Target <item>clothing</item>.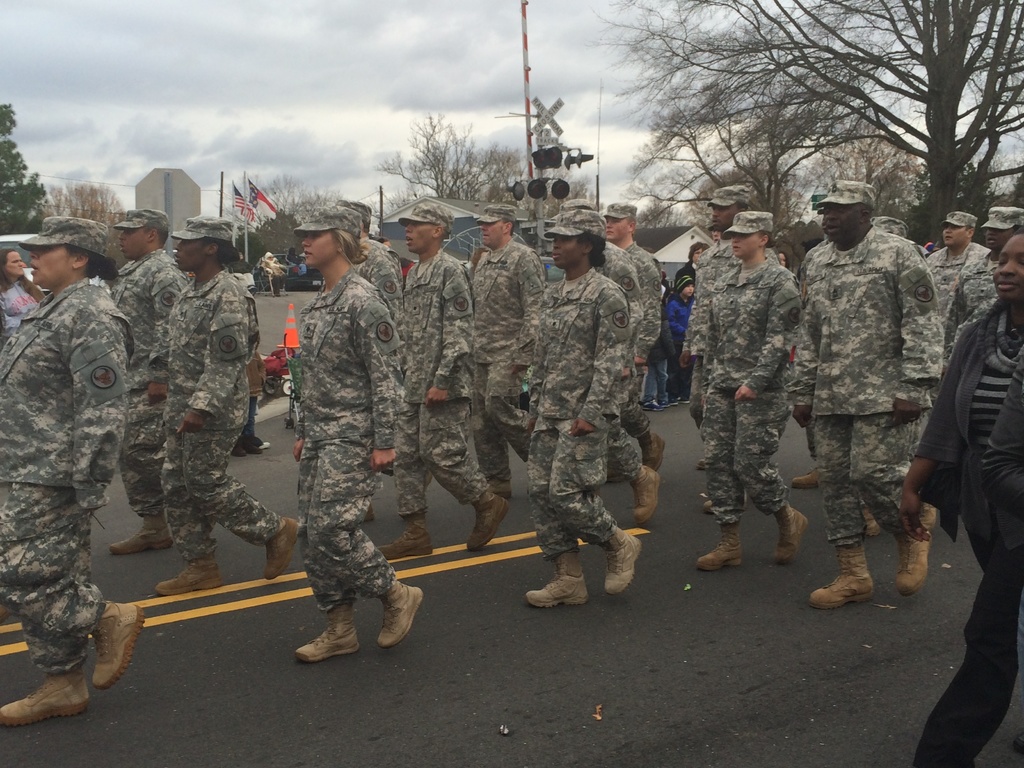
Target region: box=[397, 249, 492, 515].
